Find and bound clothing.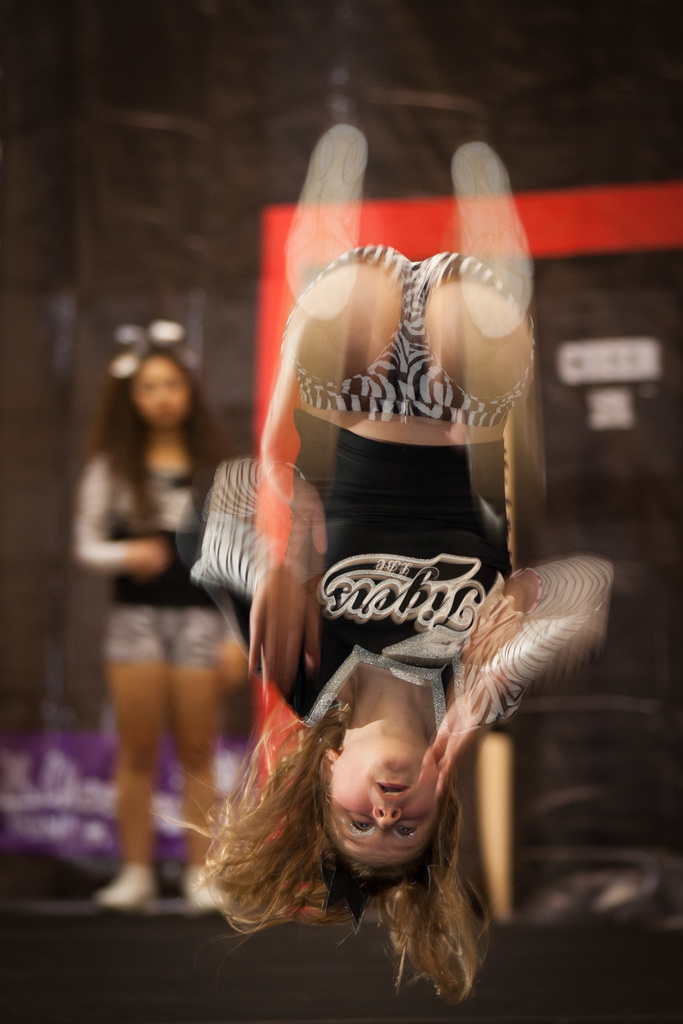
Bound: bbox=[242, 255, 536, 784].
